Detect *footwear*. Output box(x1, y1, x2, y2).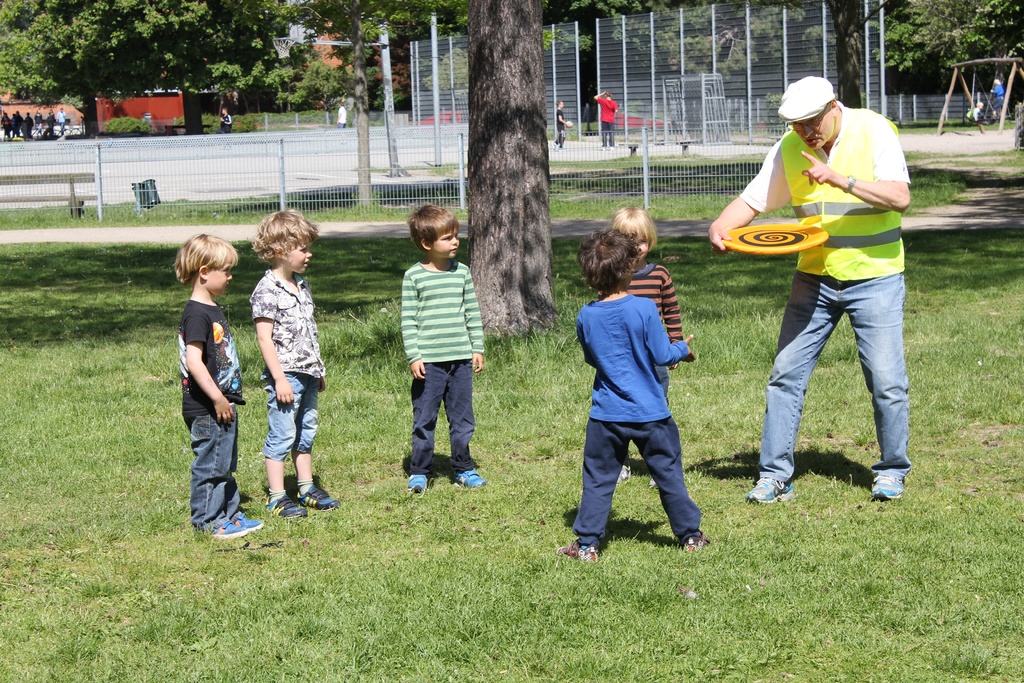
box(454, 472, 489, 486).
